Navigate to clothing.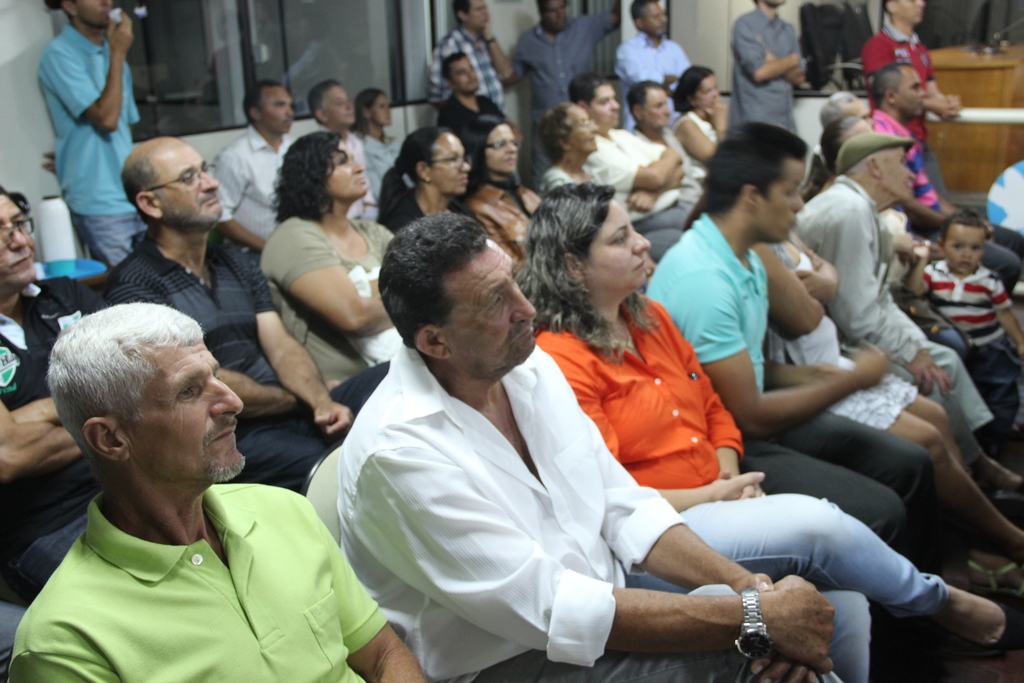
Navigation target: bbox=[211, 129, 291, 240].
